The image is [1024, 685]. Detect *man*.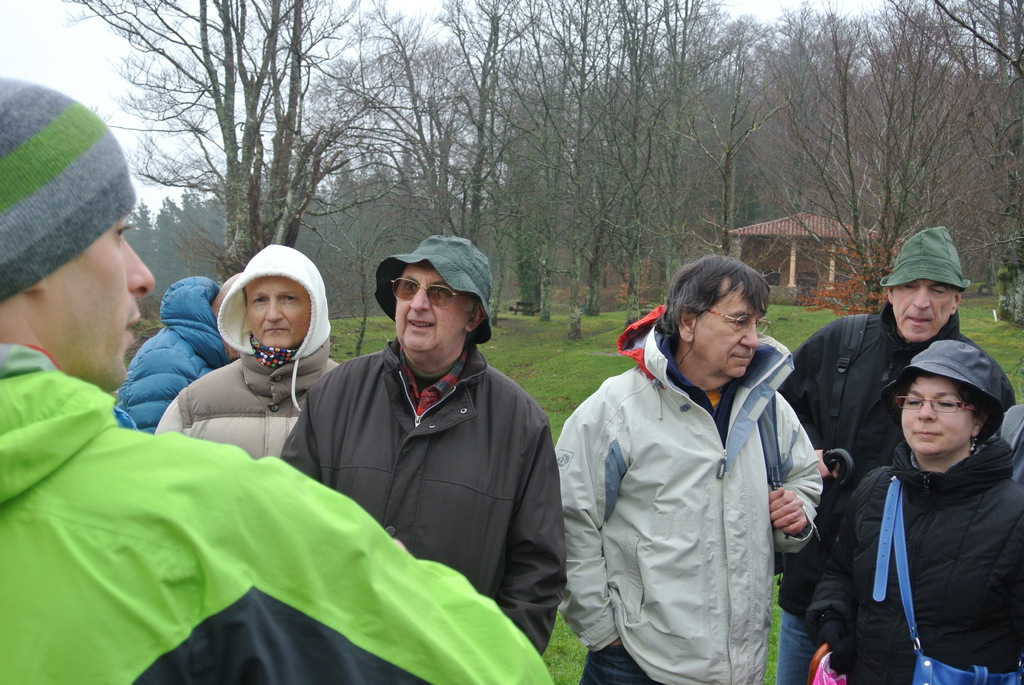
Detection: {"left": 157, "top": 239, "right": 343, "bottom": 461}.
